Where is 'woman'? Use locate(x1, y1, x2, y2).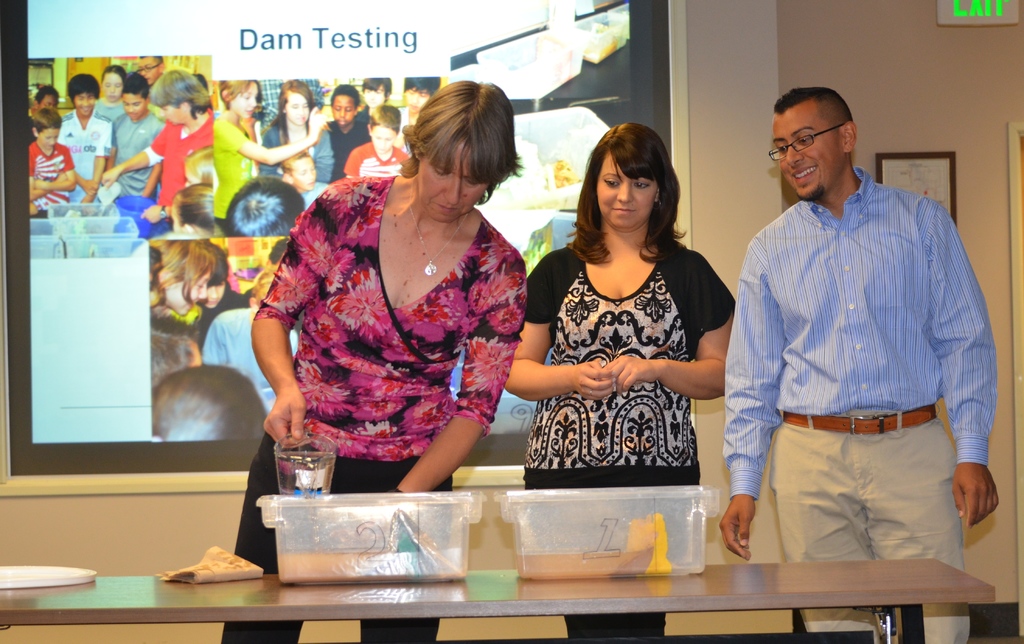
locate(218, 79, 529, 643).
